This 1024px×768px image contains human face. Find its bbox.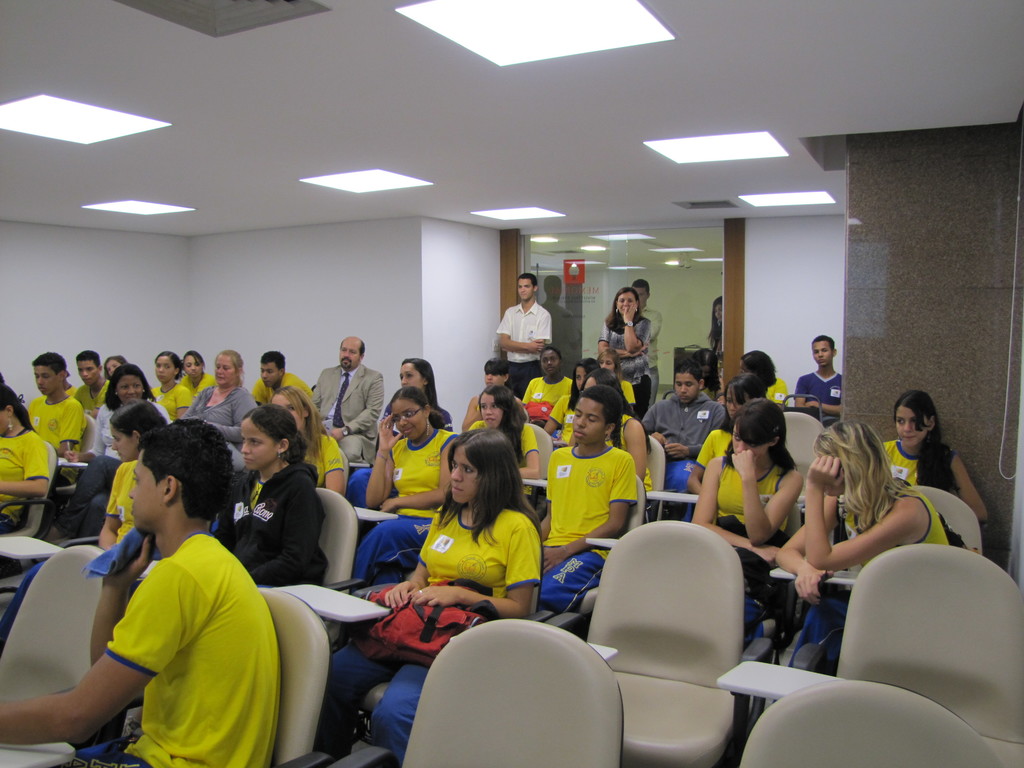
(115,373,143,398).
